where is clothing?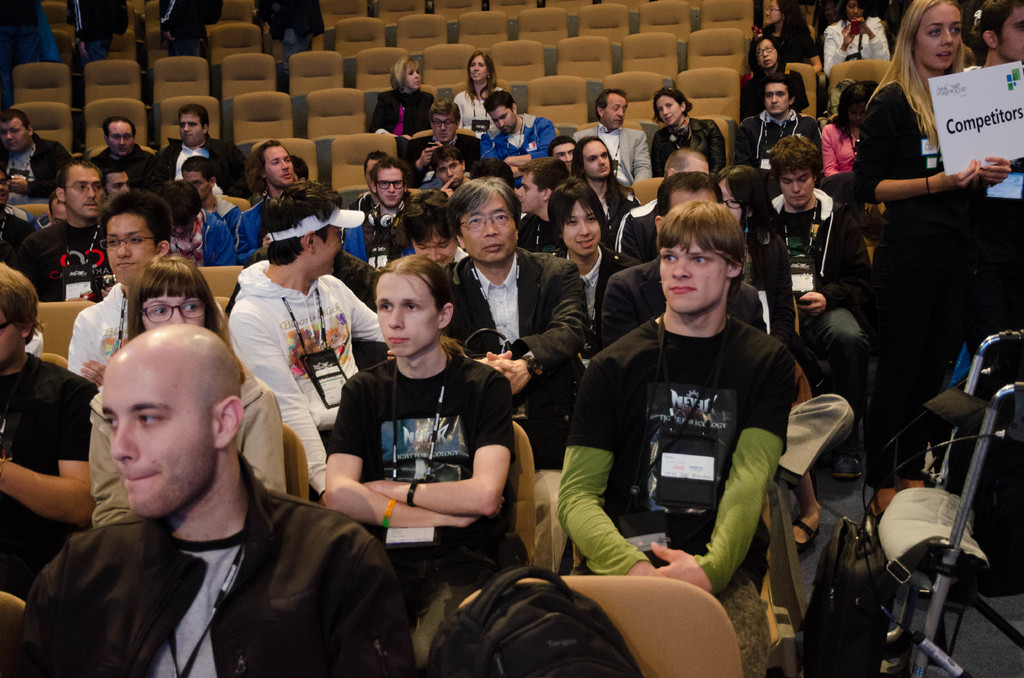
detection(1, 135, 75, 215).
